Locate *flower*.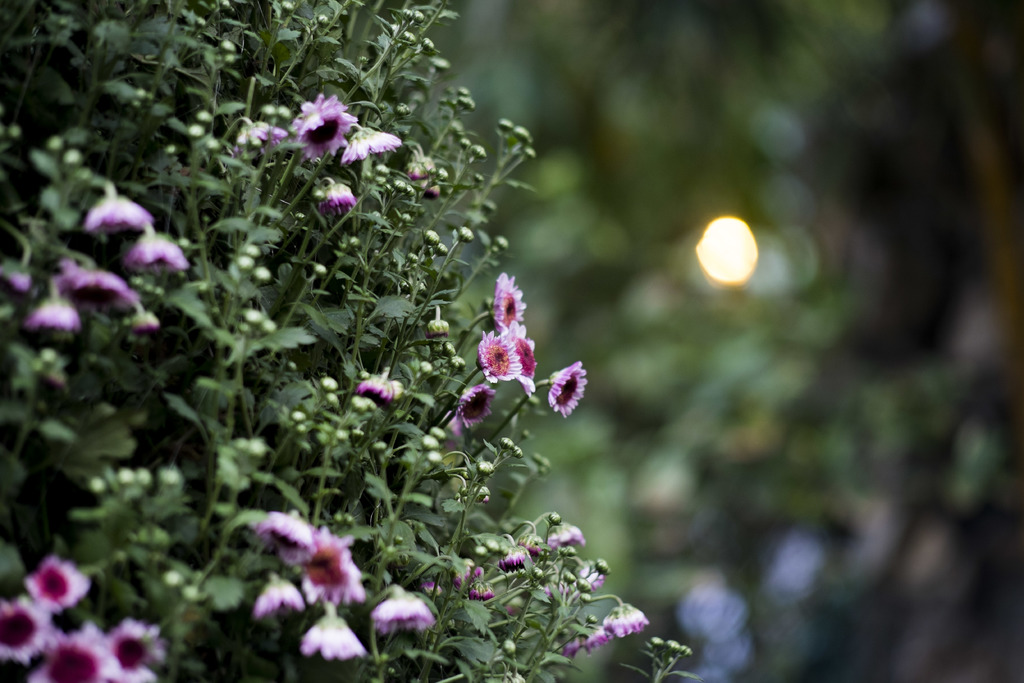
Bounding box: [x1=486, y1=277, x2=529, y2=331].
